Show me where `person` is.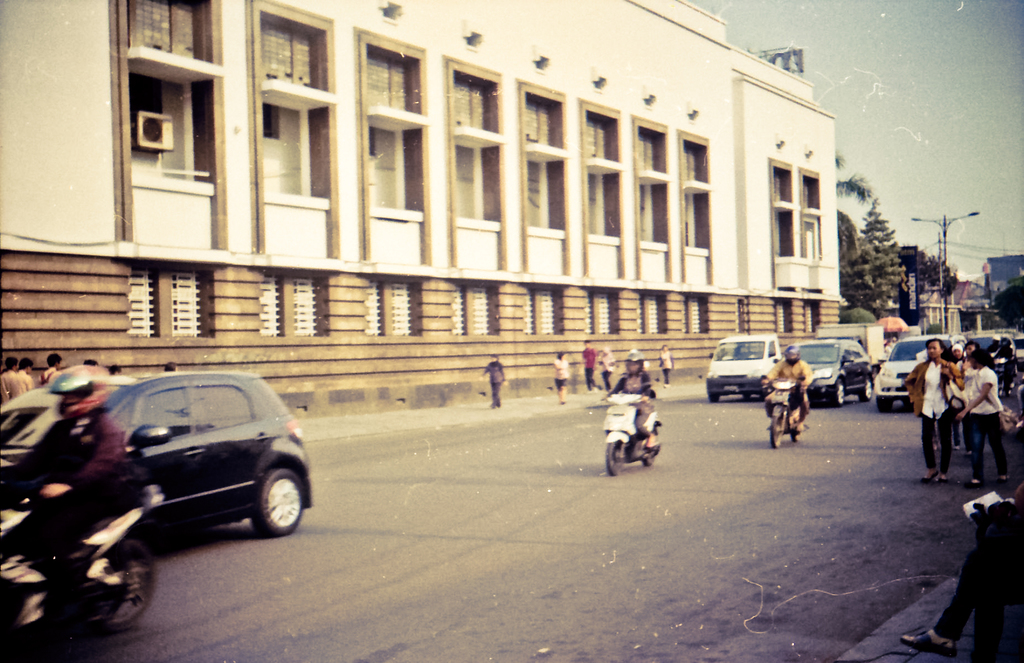
`person` is at x1=580, y1=340, x2=604, y2=390.
